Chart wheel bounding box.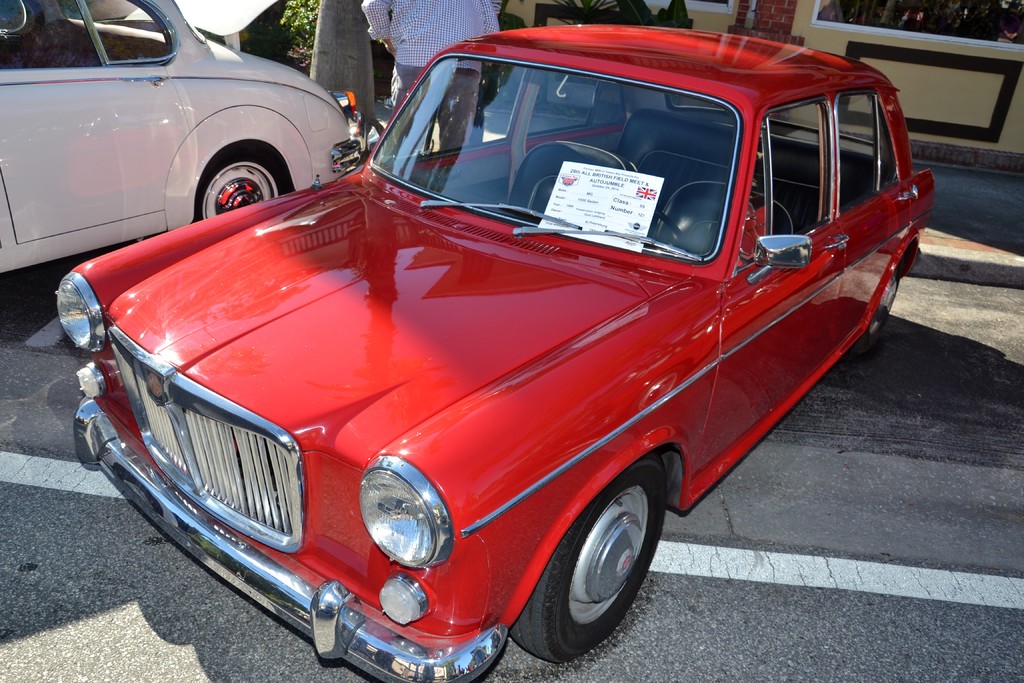
Charted: 508:452:668:668.
